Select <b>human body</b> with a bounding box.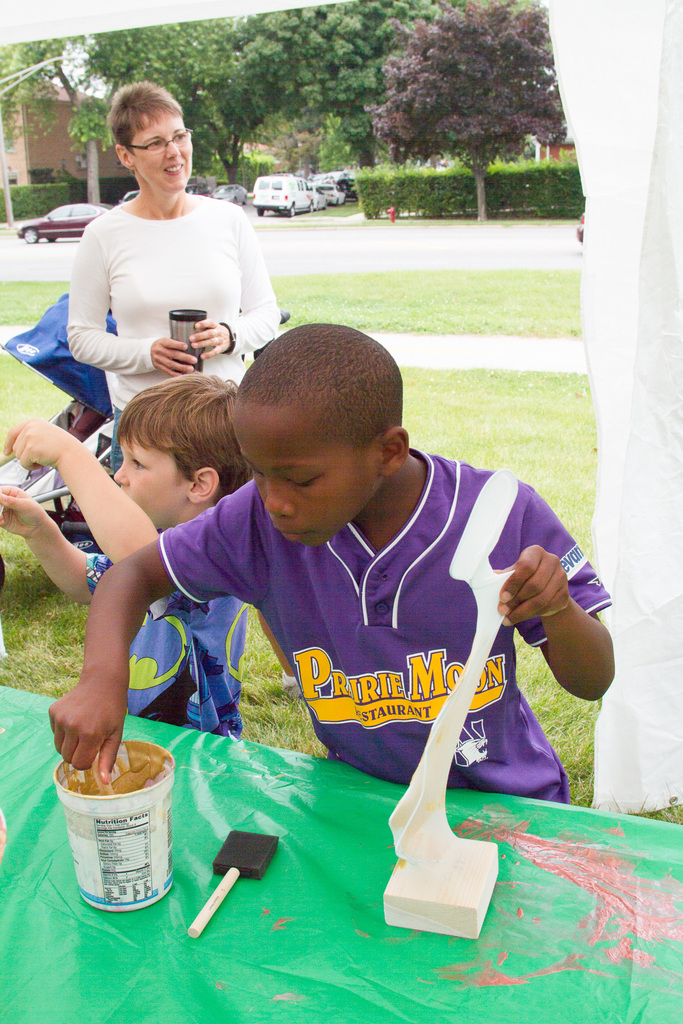
0/417/248/735.
